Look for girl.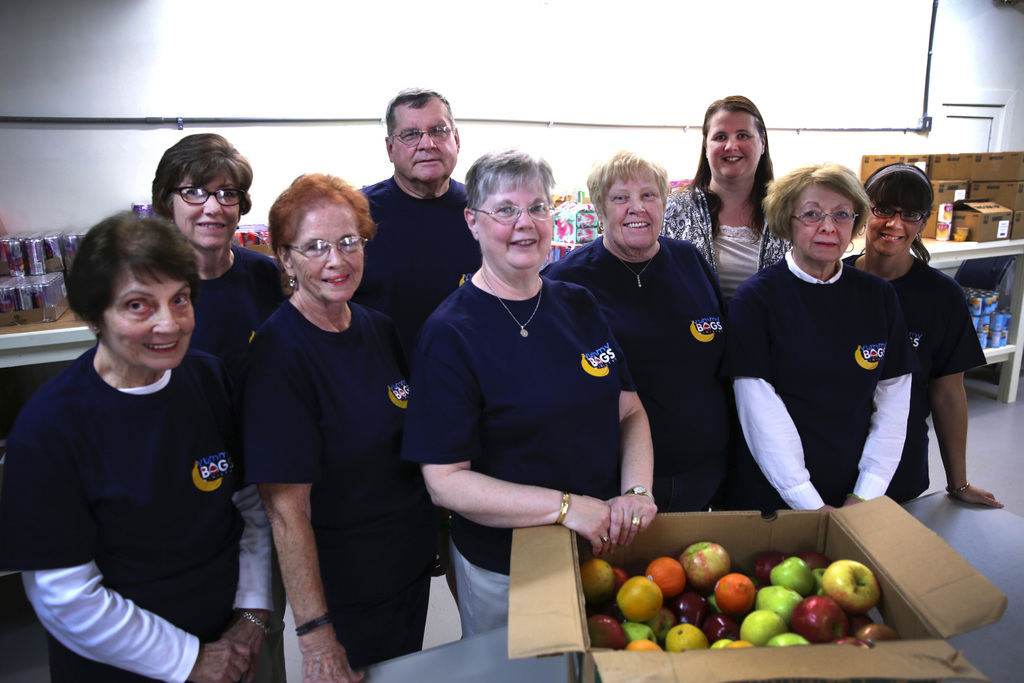
Found: left=817, top=174, right=1008, bottom=513.
